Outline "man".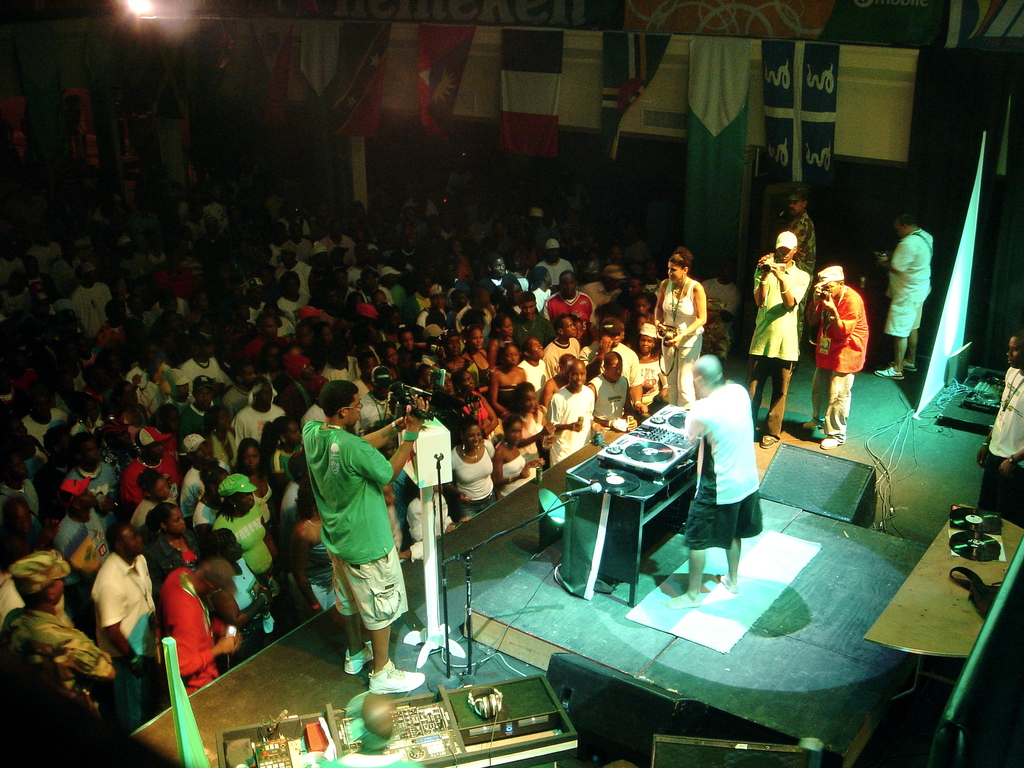
Outline: <region>300, 379, 425, 694</region>.
